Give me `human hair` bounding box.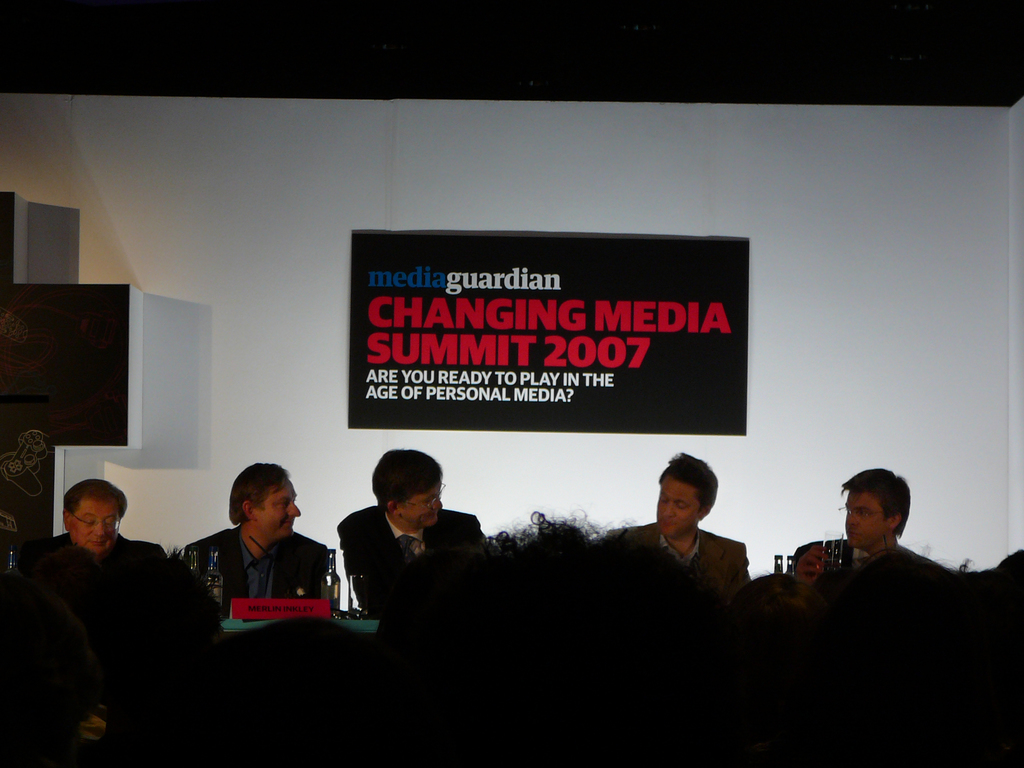
{"left": 838, "top": 467, "right": 911, "bottom": 537}.
